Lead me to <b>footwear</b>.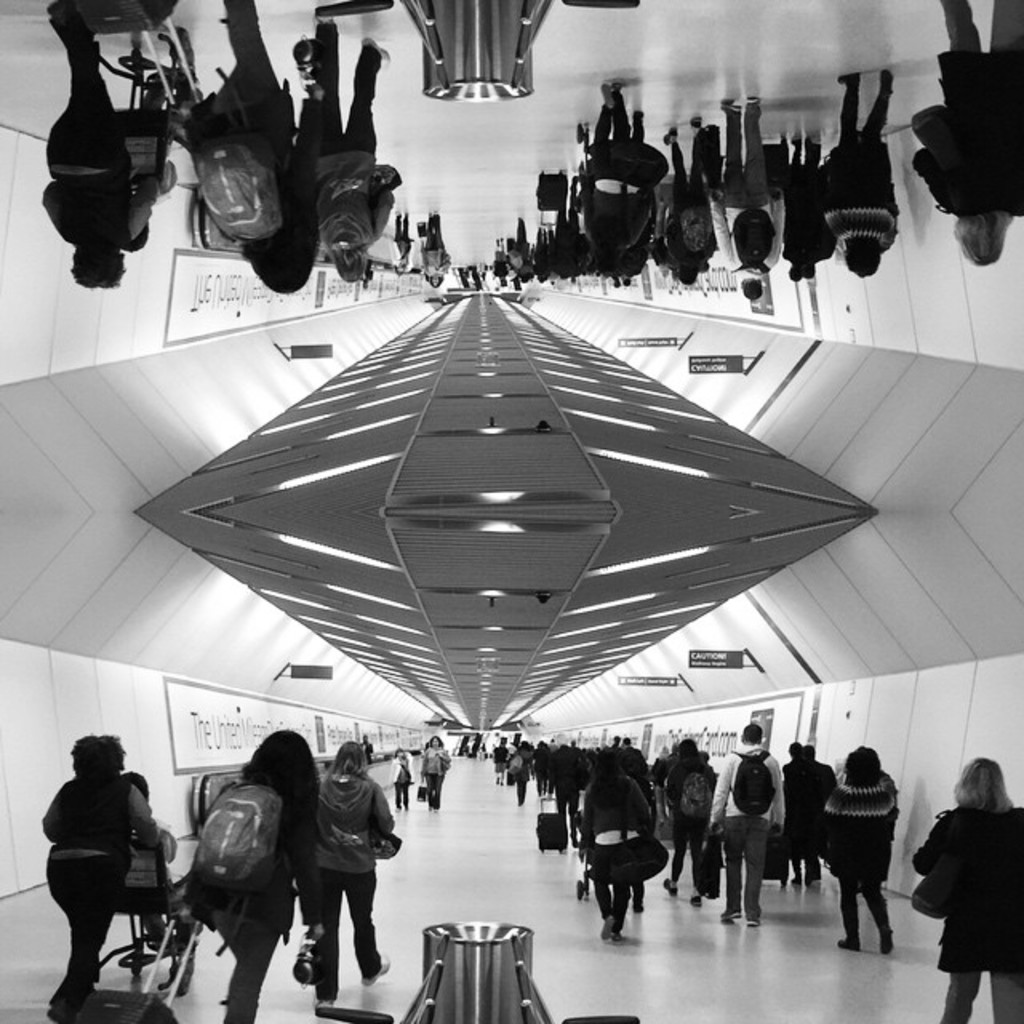
Lead to <bbox>720, 909, 739, 925</bbox>.
